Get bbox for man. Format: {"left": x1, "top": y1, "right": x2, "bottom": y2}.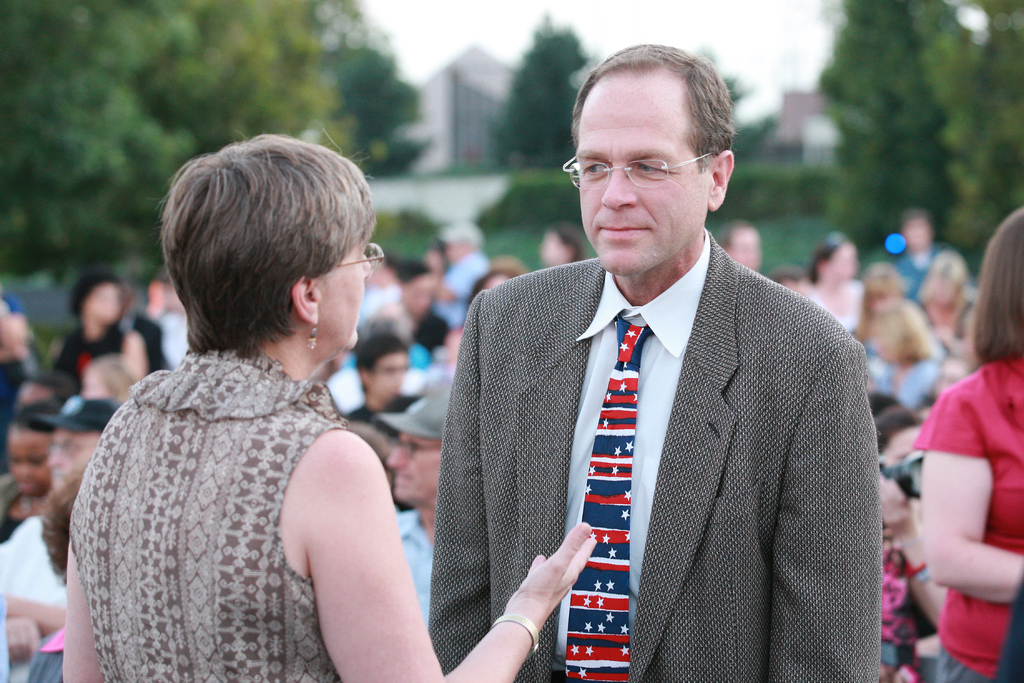
{"left": 417, "top": 222, "right": 488, "bottom": 329}.
